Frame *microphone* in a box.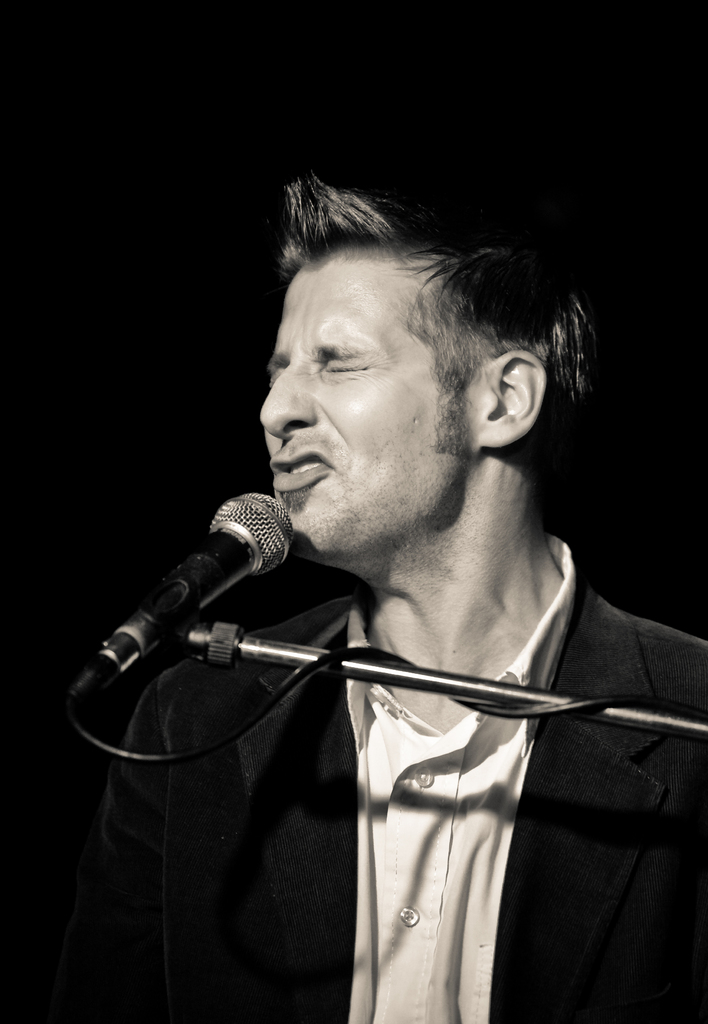
locate(75, 489, 318, 729).
